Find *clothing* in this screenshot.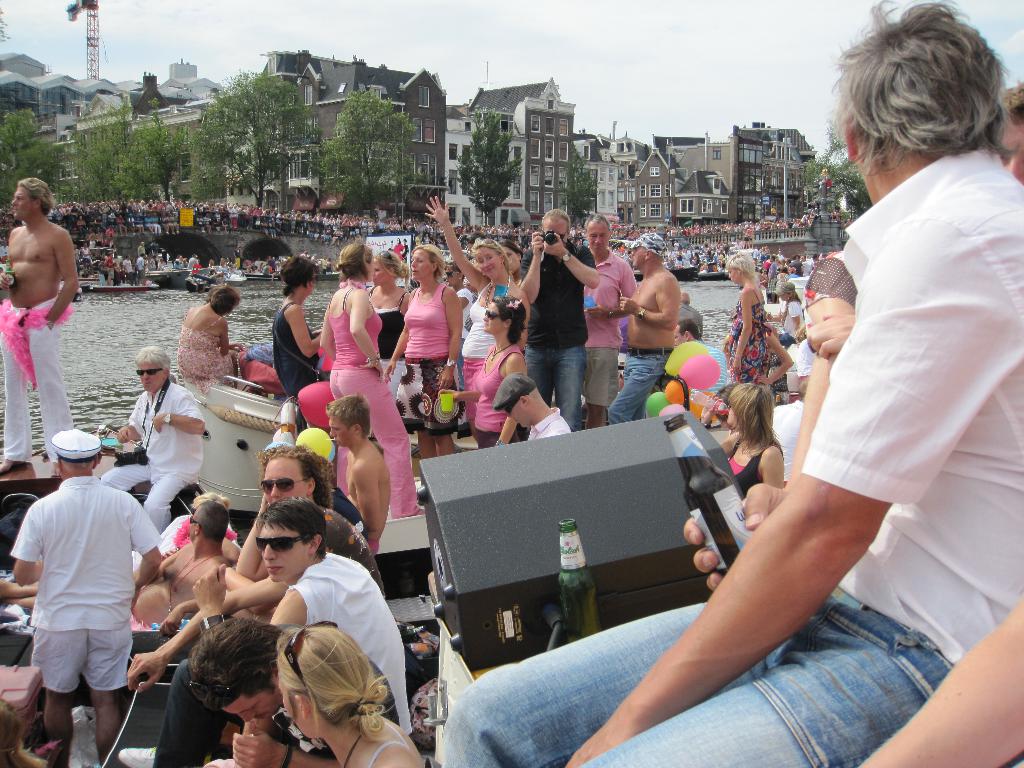
The bounding box for *clothing* is <region>725, 304, 782, 386</region>.
